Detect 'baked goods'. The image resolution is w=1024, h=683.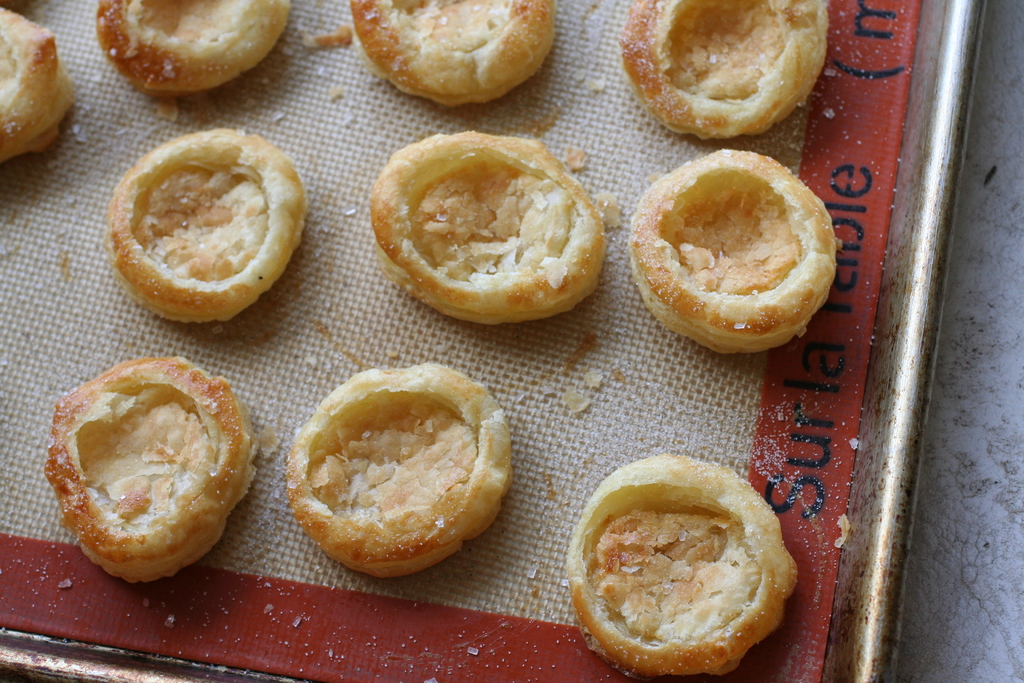
(280, 351, 523, 590).
